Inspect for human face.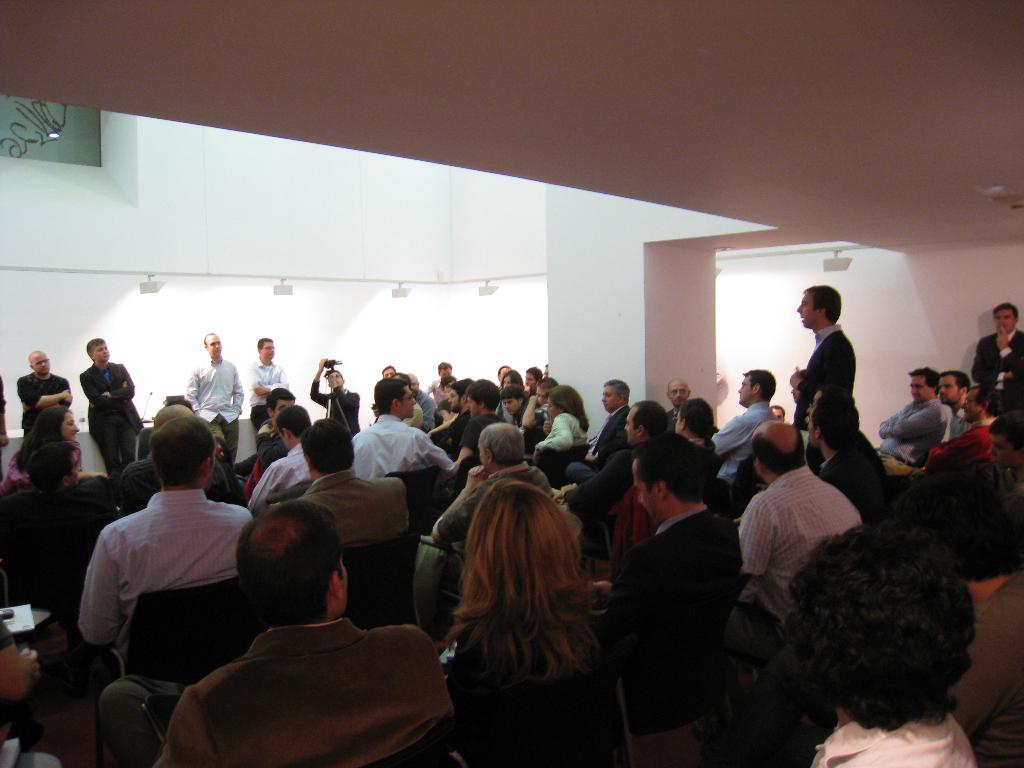
Inspection: region(400, 387, 416, 416).
